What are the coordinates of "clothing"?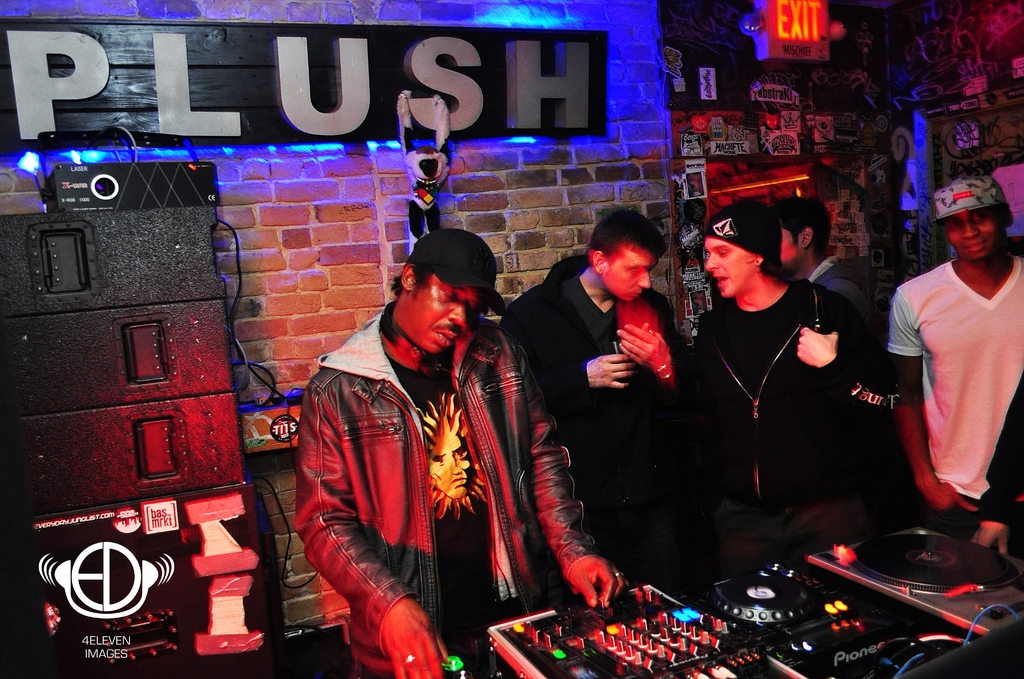
884 250 1023 536.
